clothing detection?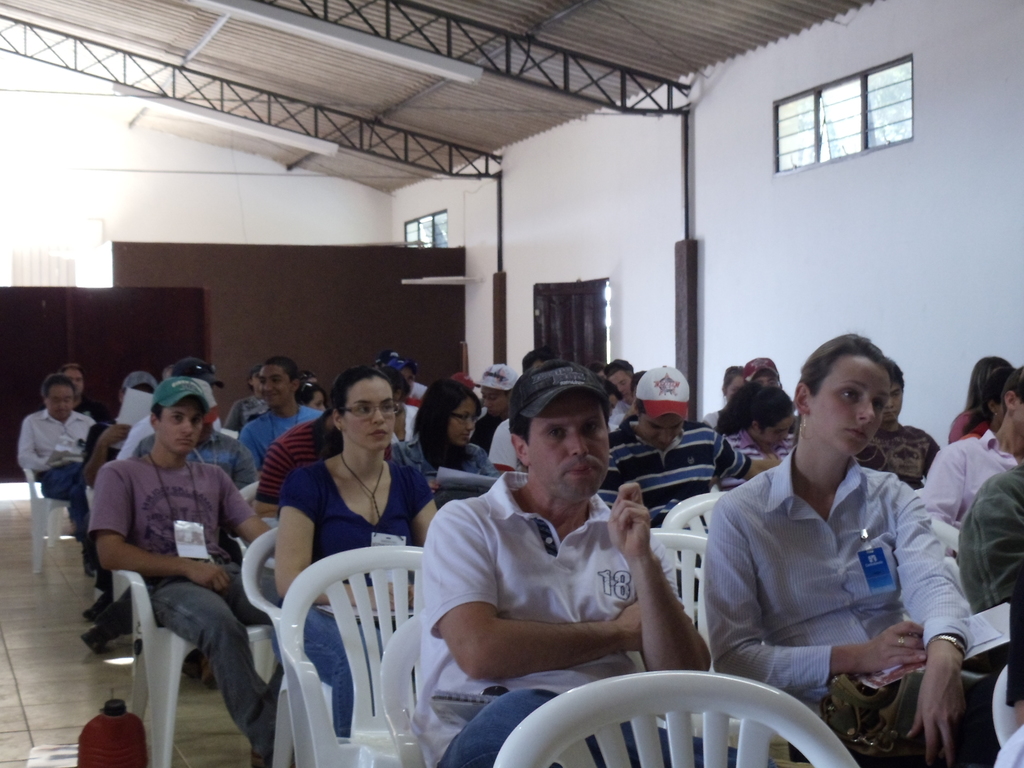
detection(300, 595, 359, 739)
